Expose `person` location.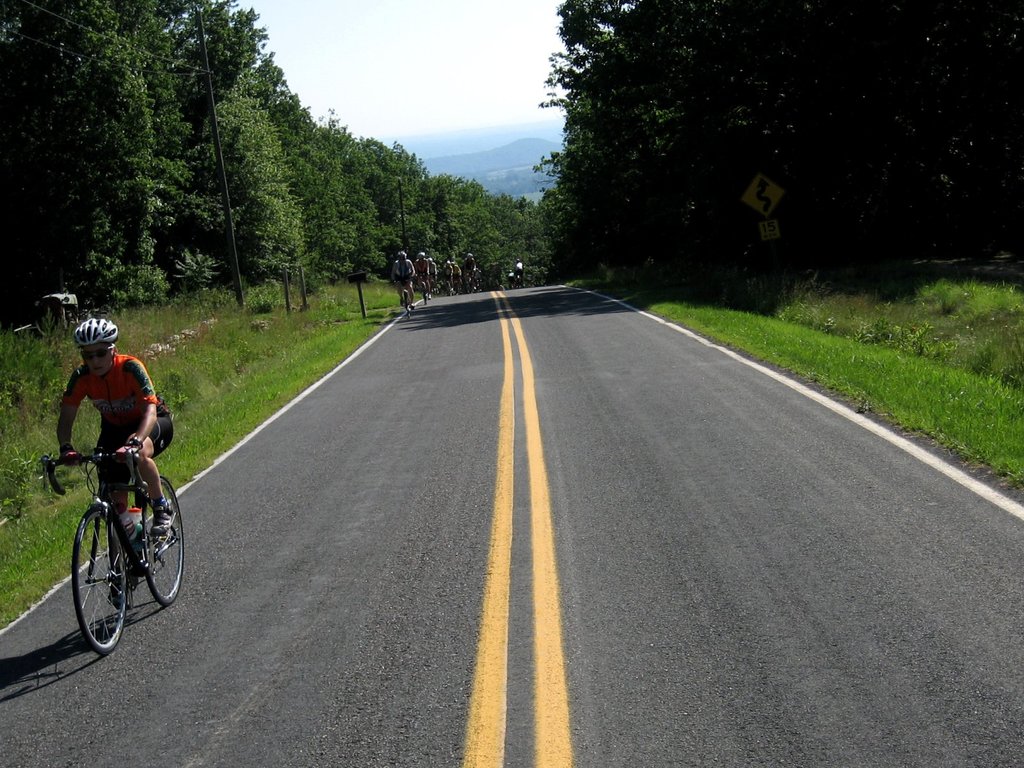
Exposed at 454 268 465 284.
